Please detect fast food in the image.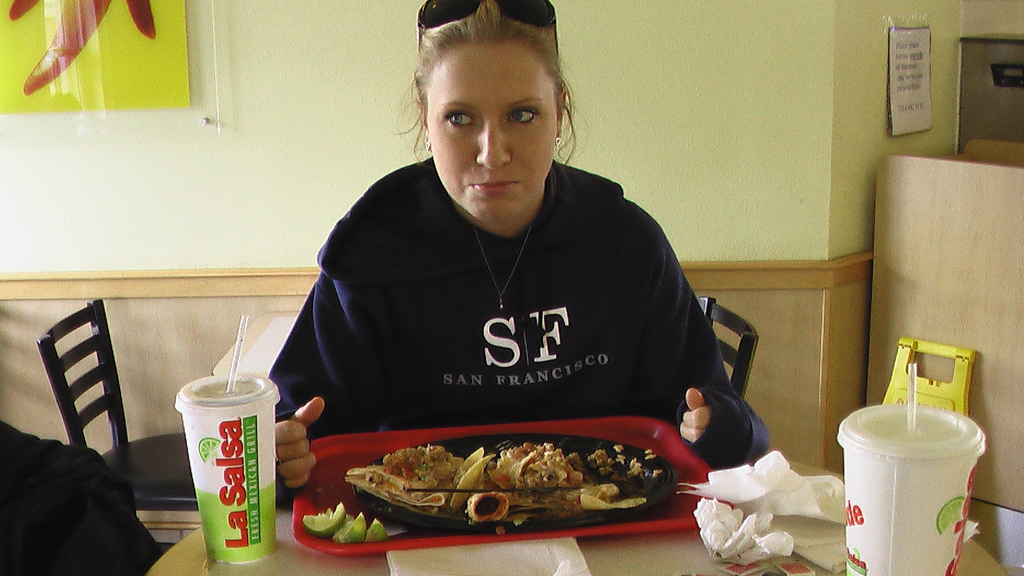
locate(330, 436, 679, 525).
